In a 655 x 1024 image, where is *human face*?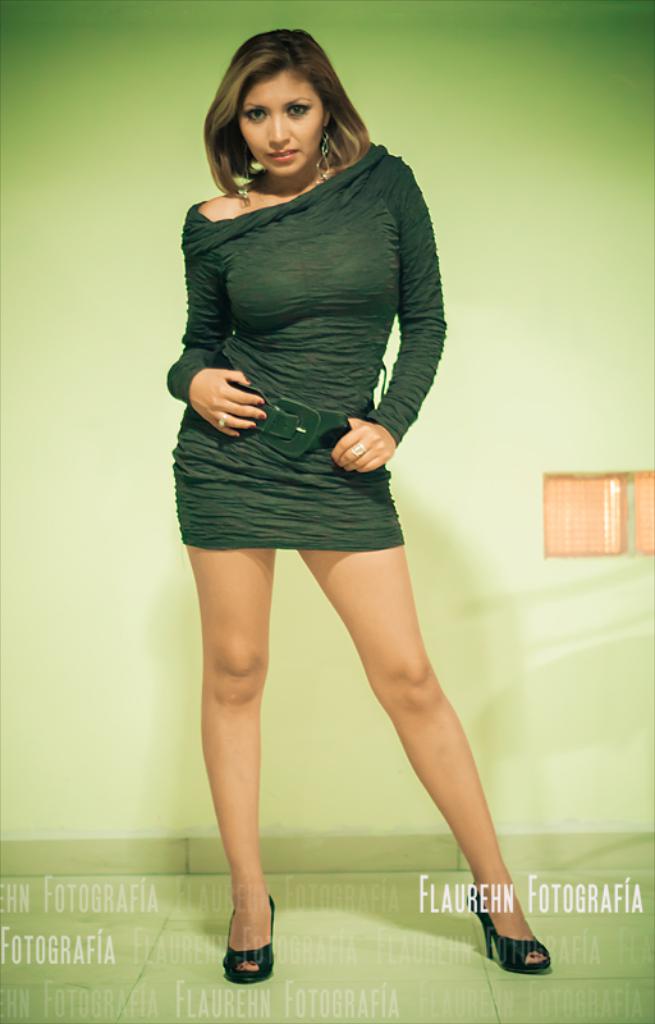
<region>237, 72, 326, 177</region>.
